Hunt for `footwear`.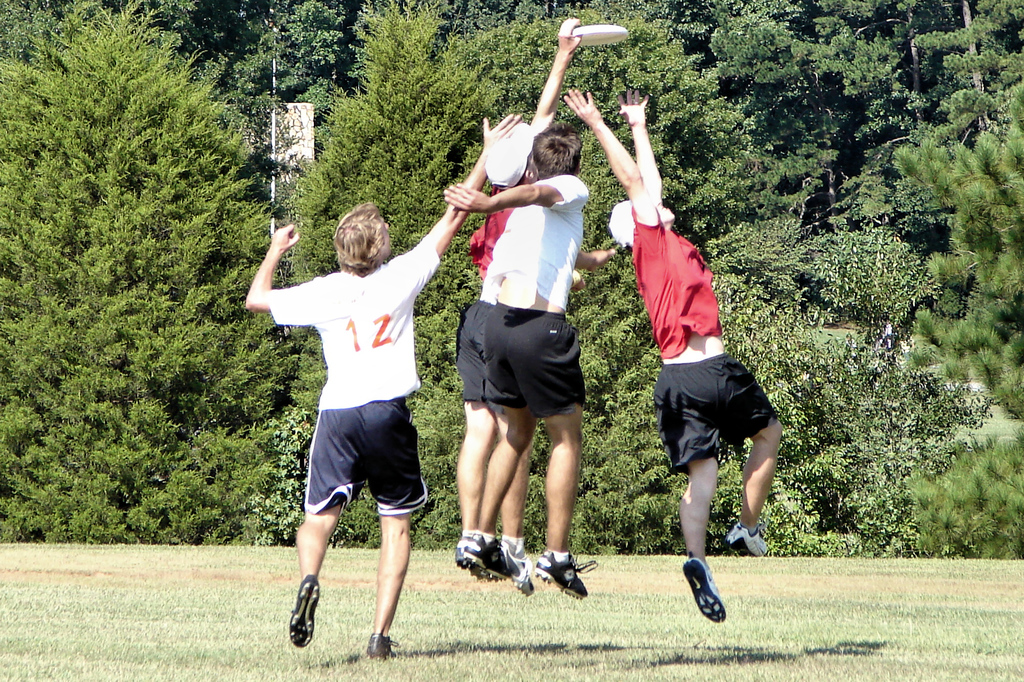
Hunted down at [x1=362, y1=634, x2=399, y2=662].
